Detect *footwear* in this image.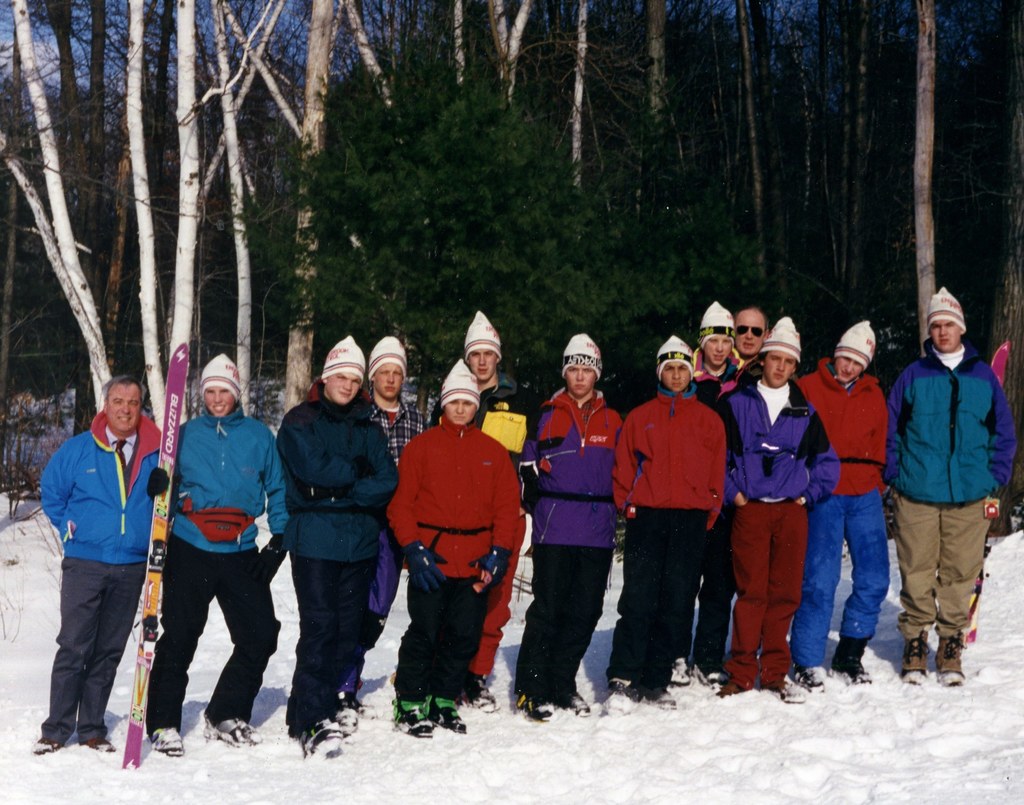
Detection: box=[833, 646, 871, 683].
